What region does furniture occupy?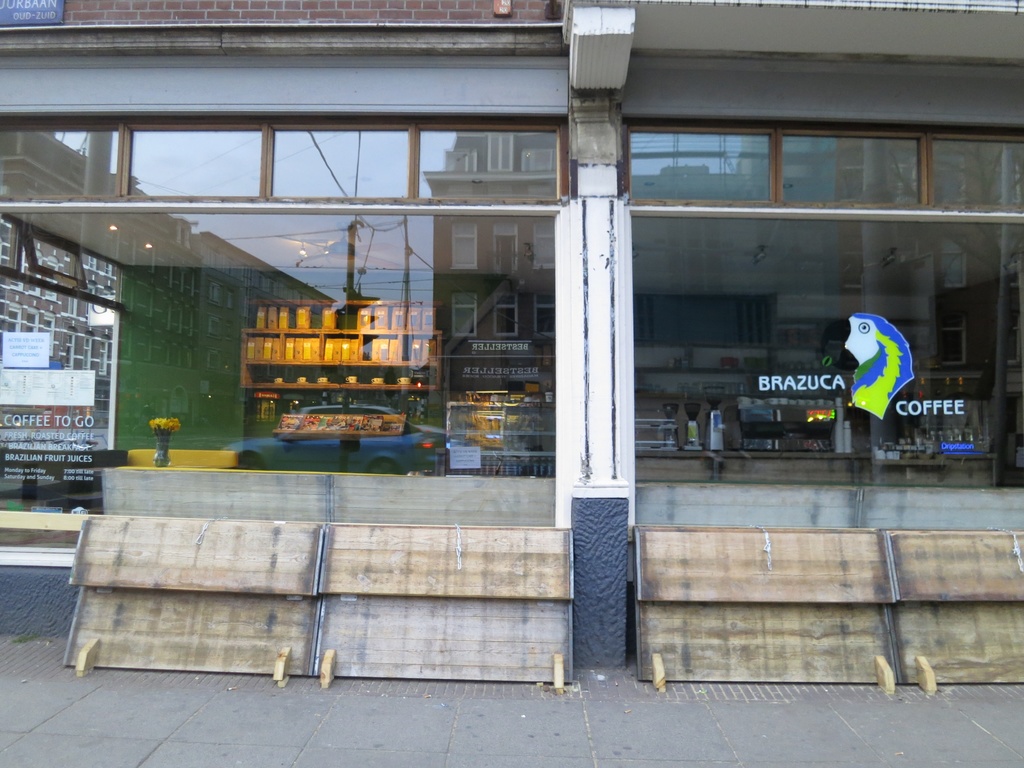
(left=634, top=524, right=897, bottom=694).
